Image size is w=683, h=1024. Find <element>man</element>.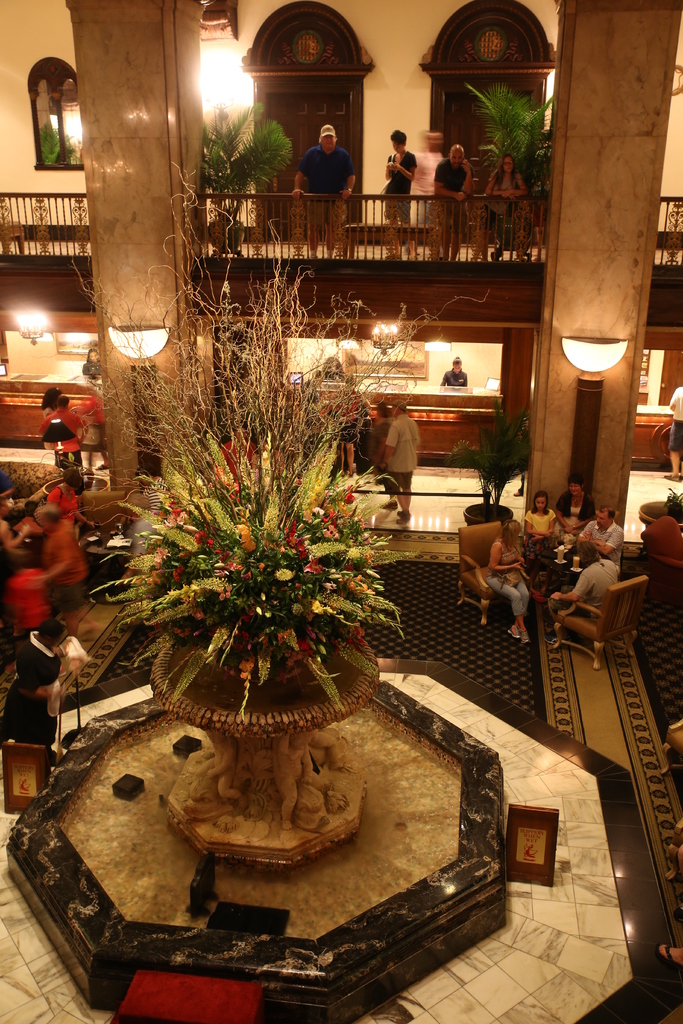
x1=378 y1=399 x2=424 y2=516.
